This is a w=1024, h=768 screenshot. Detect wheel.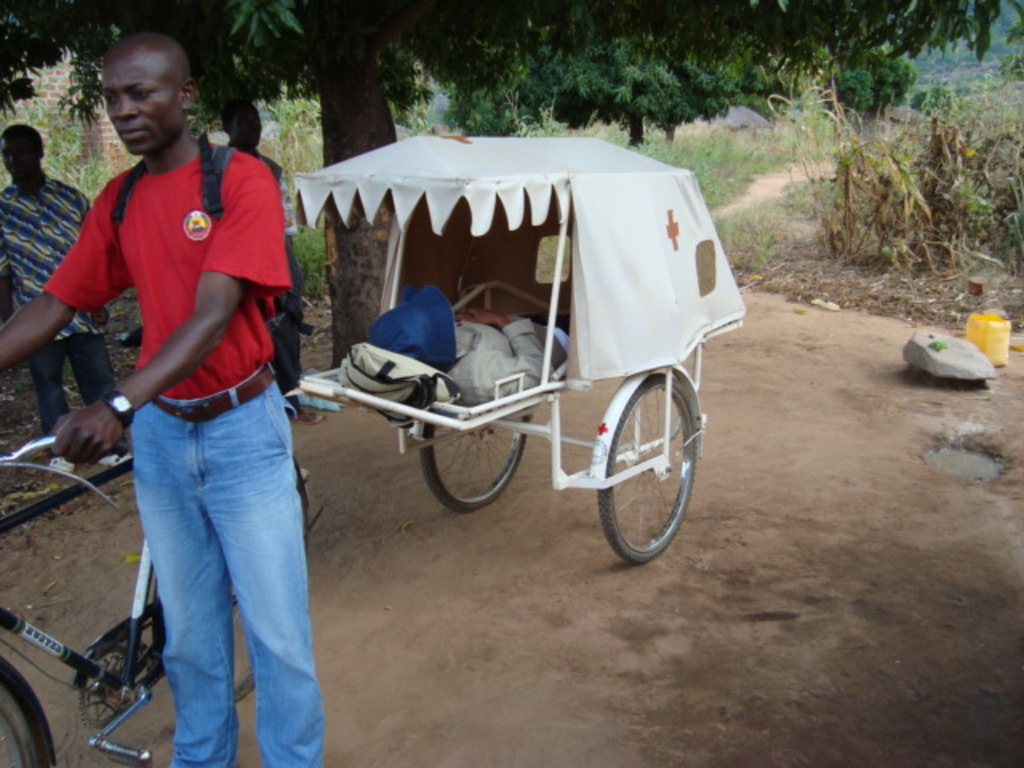
rect(0, 666, 37, 766).
